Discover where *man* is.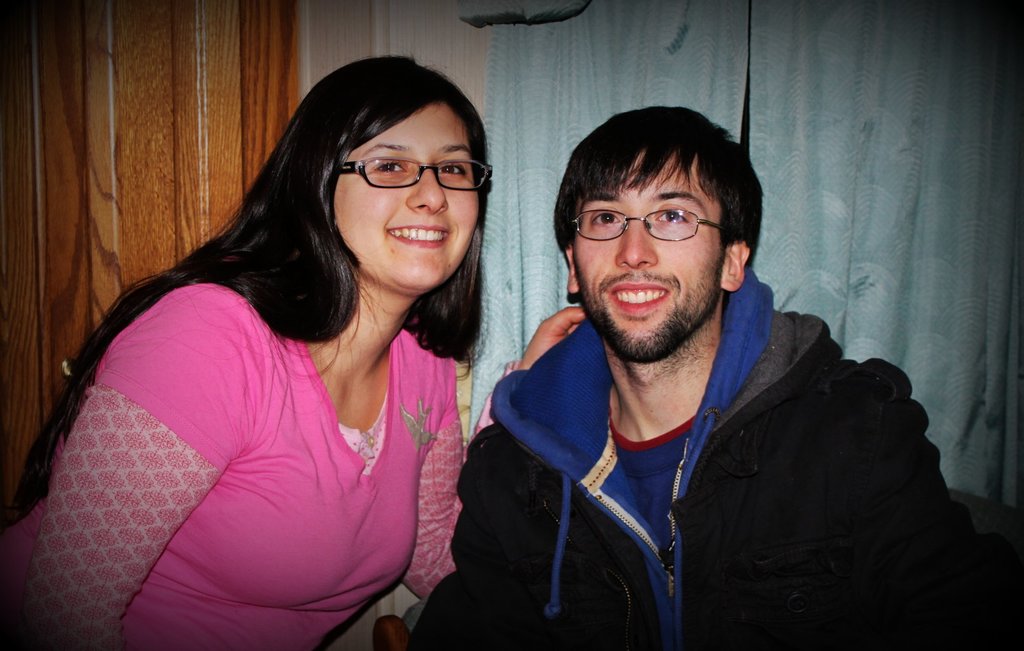
Discovered at [381, 96, 980, 650].
